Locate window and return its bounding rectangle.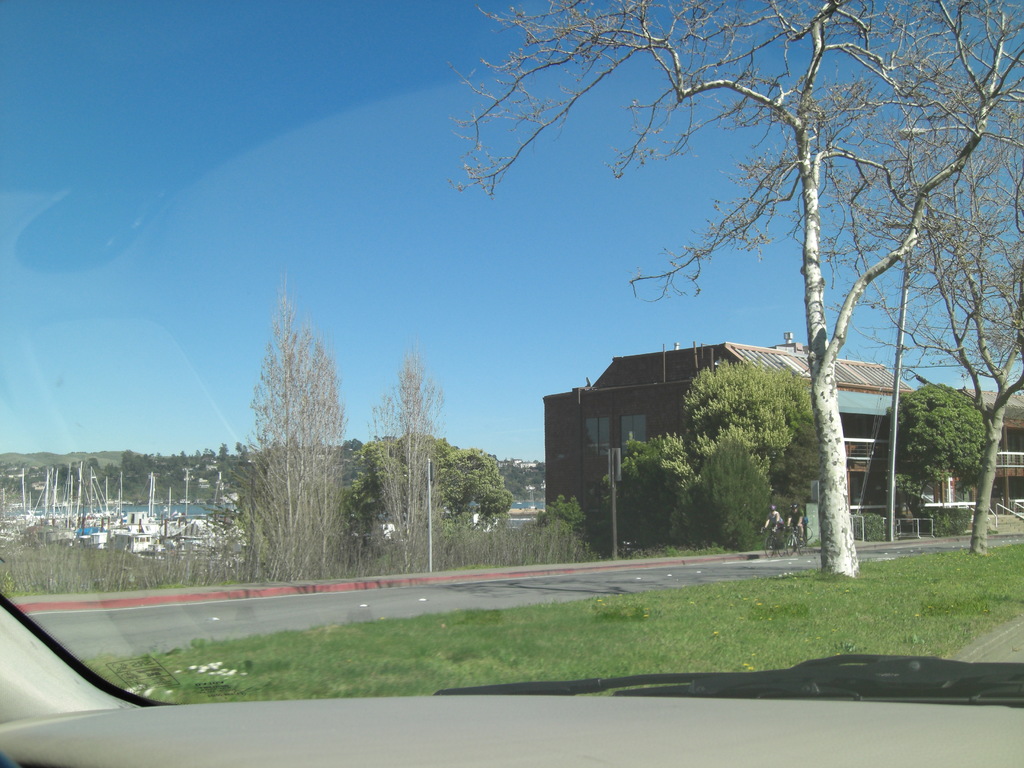
rect(620, 412, 648, 455).
